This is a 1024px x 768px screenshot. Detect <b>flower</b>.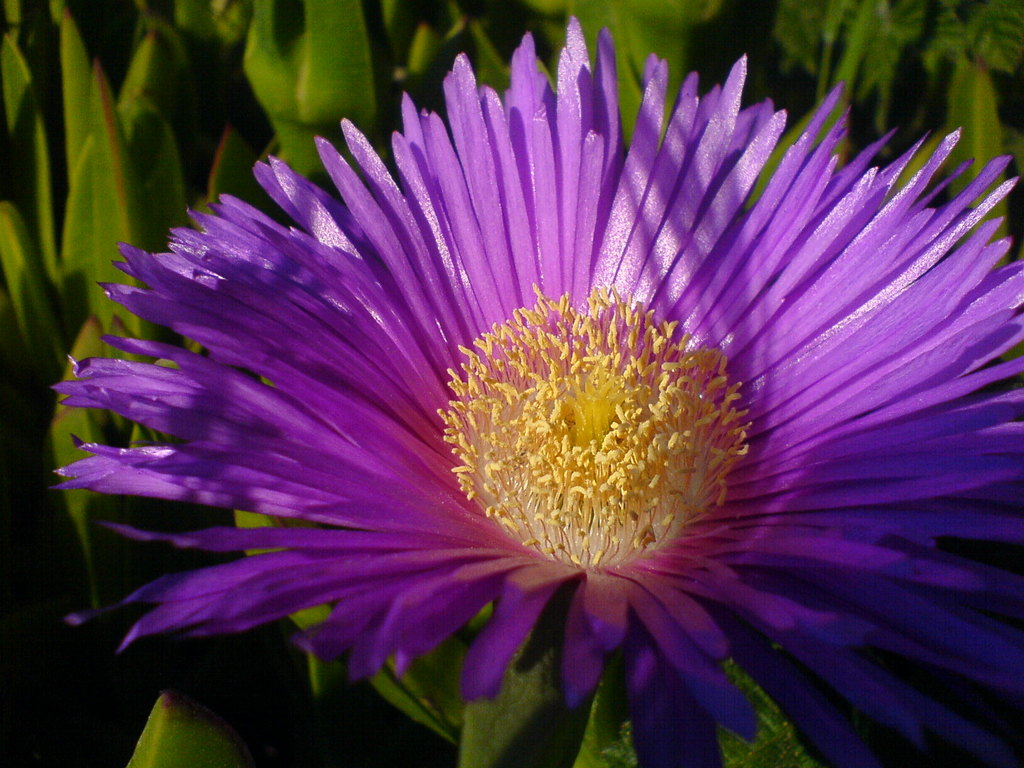
left=0, top=67, right=1023, bottom=767.
